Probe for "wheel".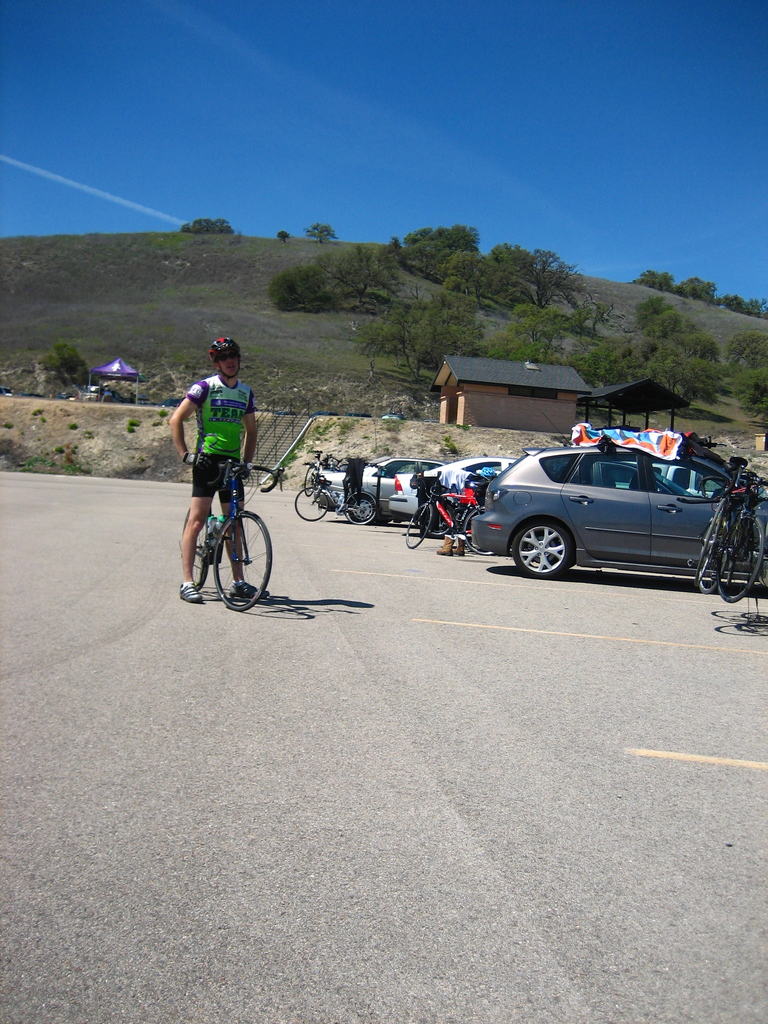
Probe result: 466,505,485,552.
